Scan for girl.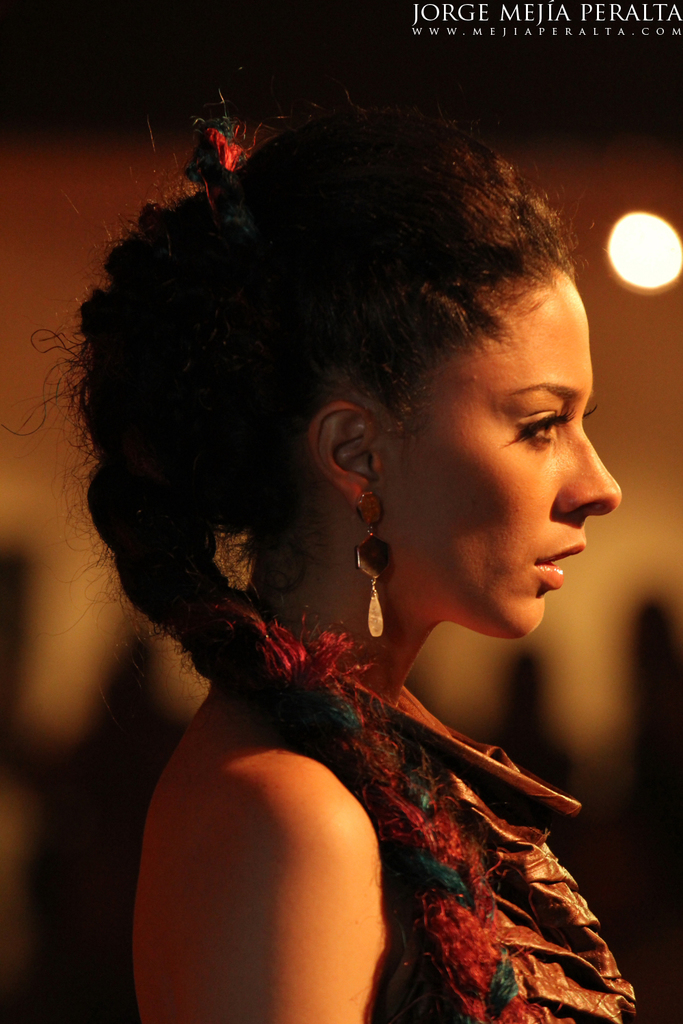
Scan result: <bbox>53, 111, 638, 1023</bbox>.
